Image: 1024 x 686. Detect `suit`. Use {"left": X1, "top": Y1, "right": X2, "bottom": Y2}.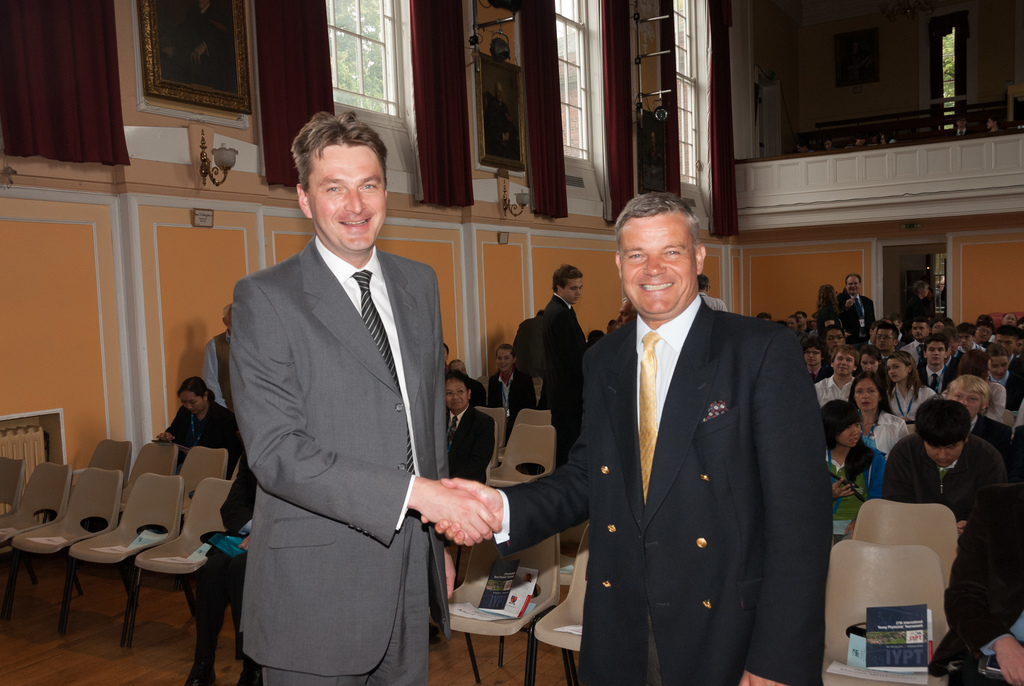
{"left": 226, "top": 233, "right": 477, "bottom": 685}.
